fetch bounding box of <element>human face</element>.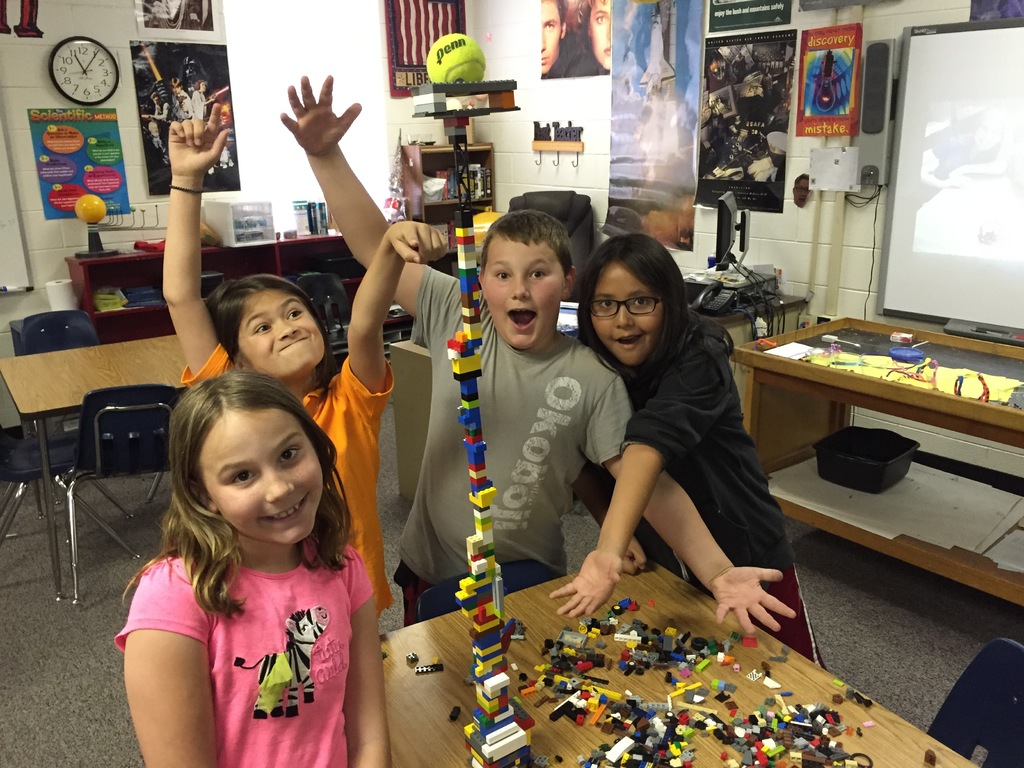
Bbox: l=200, t=412, r=324, b=542.
